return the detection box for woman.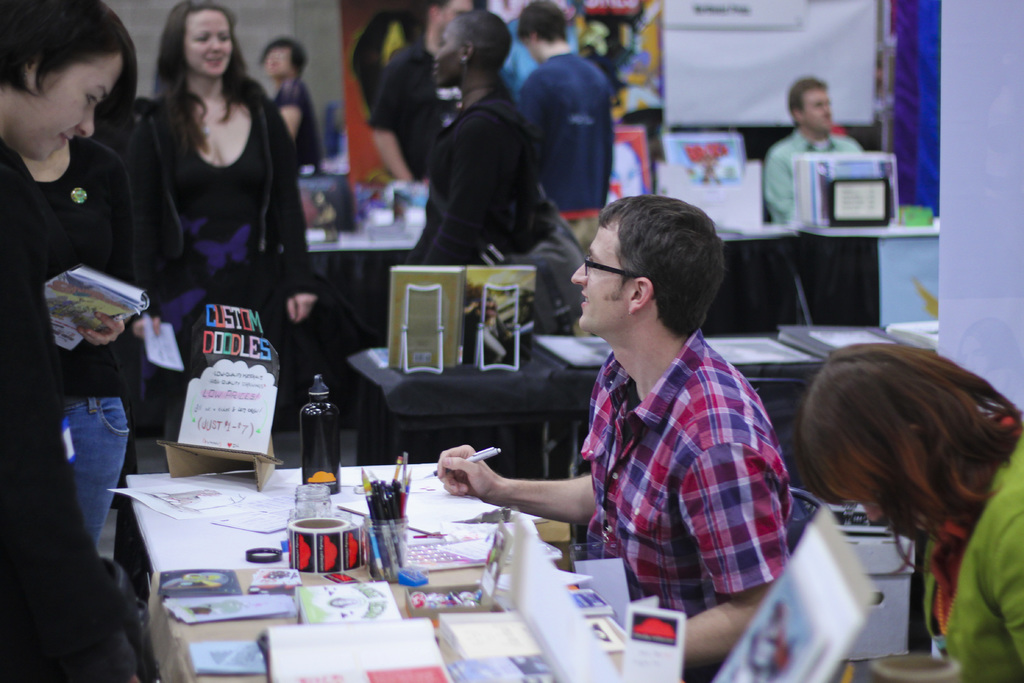
l=0, t=0, r=136, b=682.
